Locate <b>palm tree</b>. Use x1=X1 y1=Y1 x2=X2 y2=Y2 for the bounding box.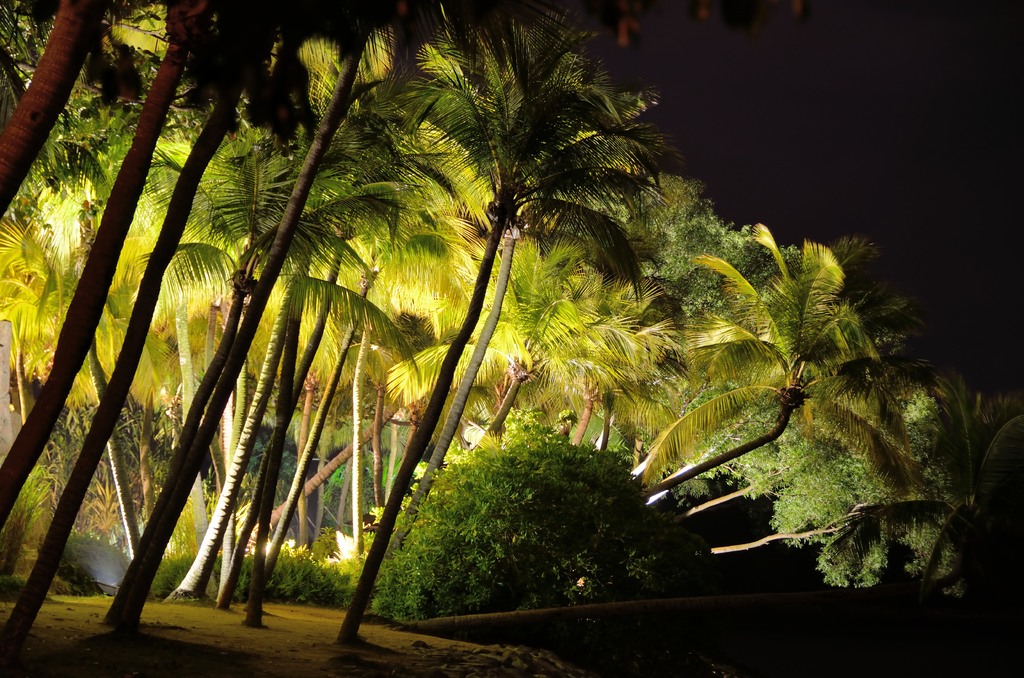
x1=95 y1=107 x2=211 y2=674.
